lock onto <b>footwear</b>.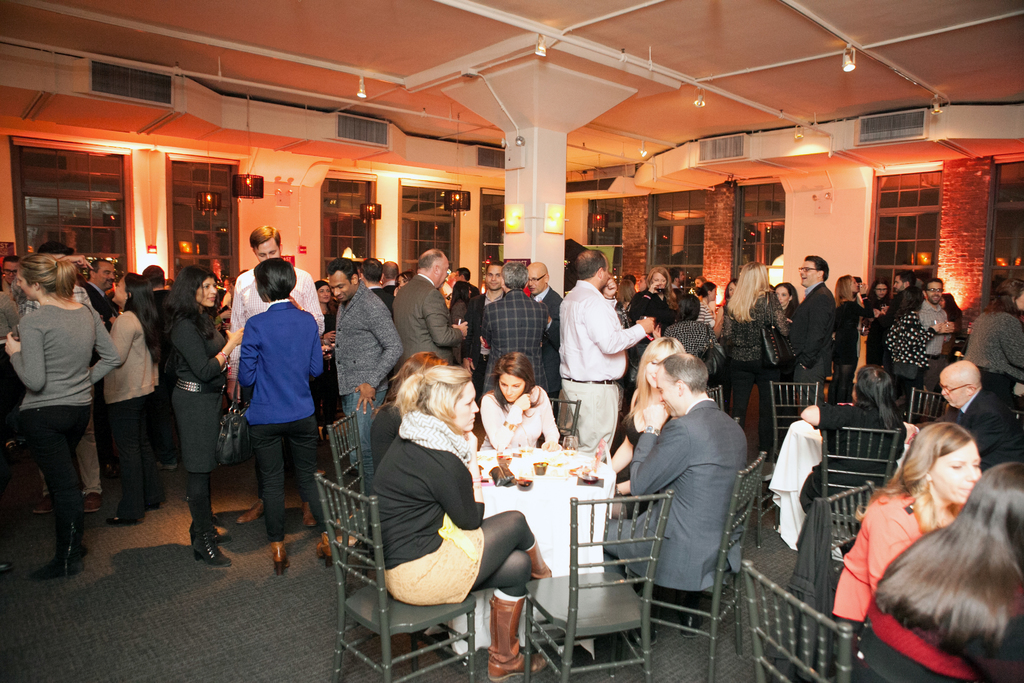
Locked: BBox(518, 536, 557, 593).
